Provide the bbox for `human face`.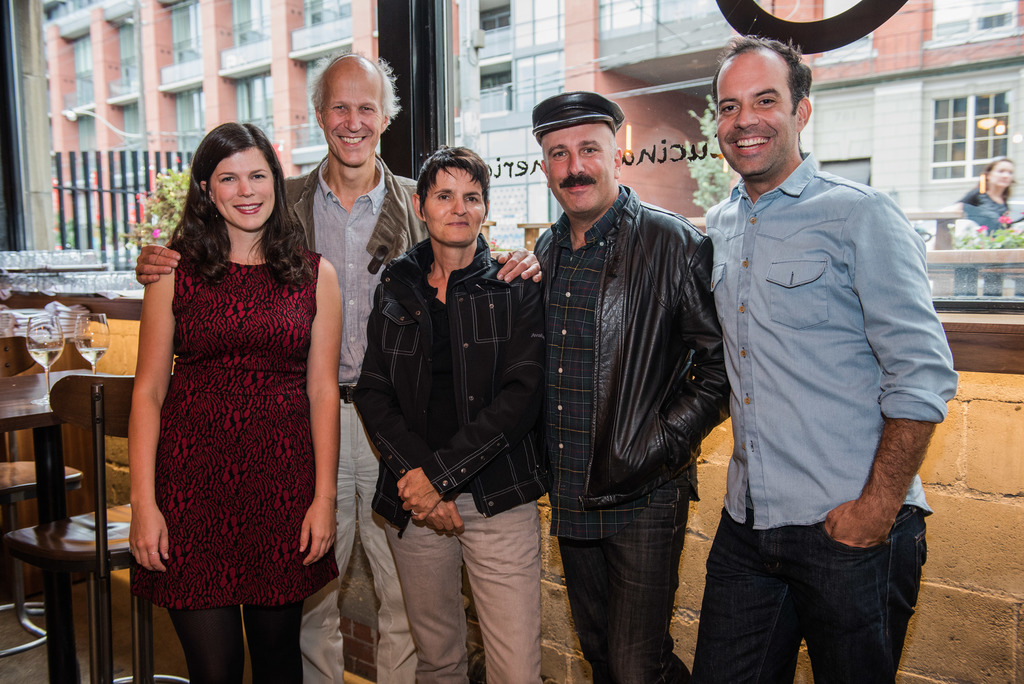
<box>207,142,271,227</box>.
